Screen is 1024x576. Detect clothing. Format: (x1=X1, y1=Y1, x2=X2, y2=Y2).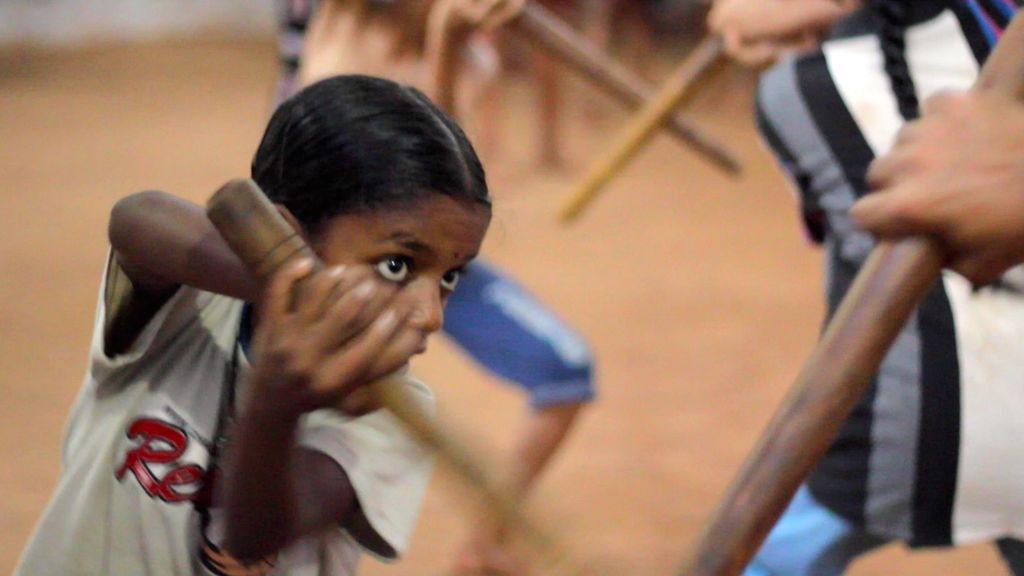
(x1=739, y1=0, x2=1023, y2=547).
